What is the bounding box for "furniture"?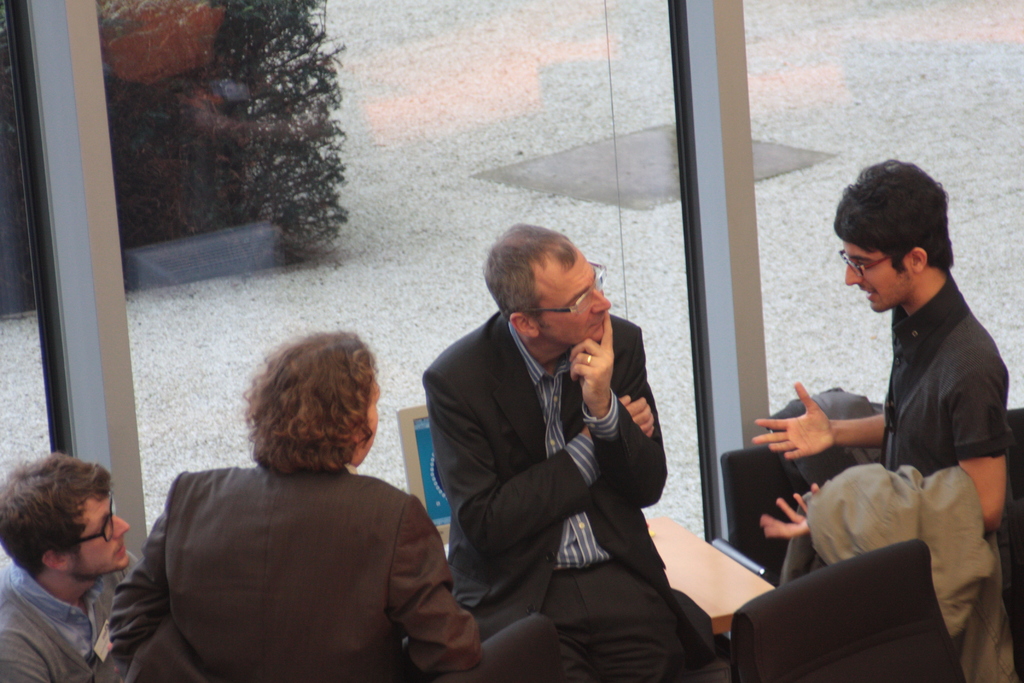
646 509 780 637.
